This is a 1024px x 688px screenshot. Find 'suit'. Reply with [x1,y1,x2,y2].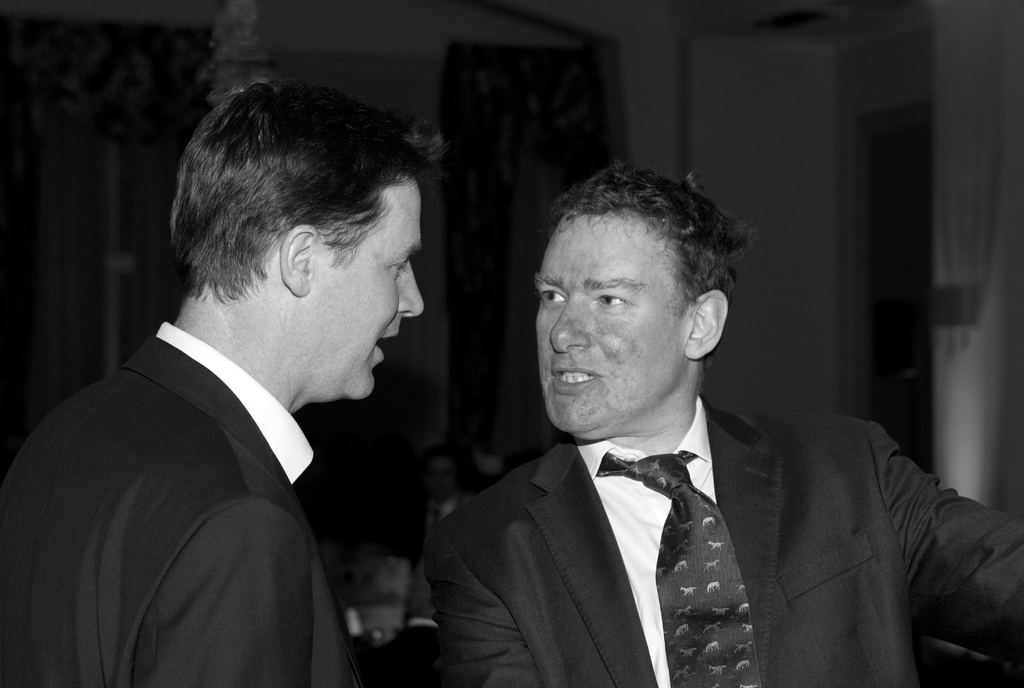
[0,323,355,687].
